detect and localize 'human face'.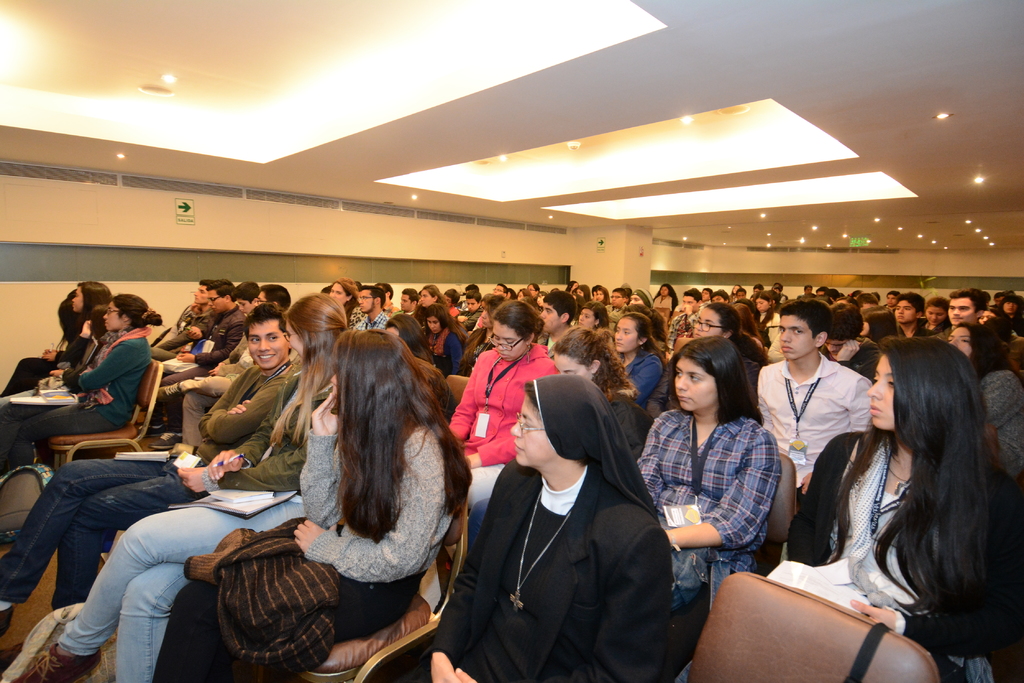
Localized at {"x1": 68, "y1": 286, "x2": 83, "y2": 314}.
